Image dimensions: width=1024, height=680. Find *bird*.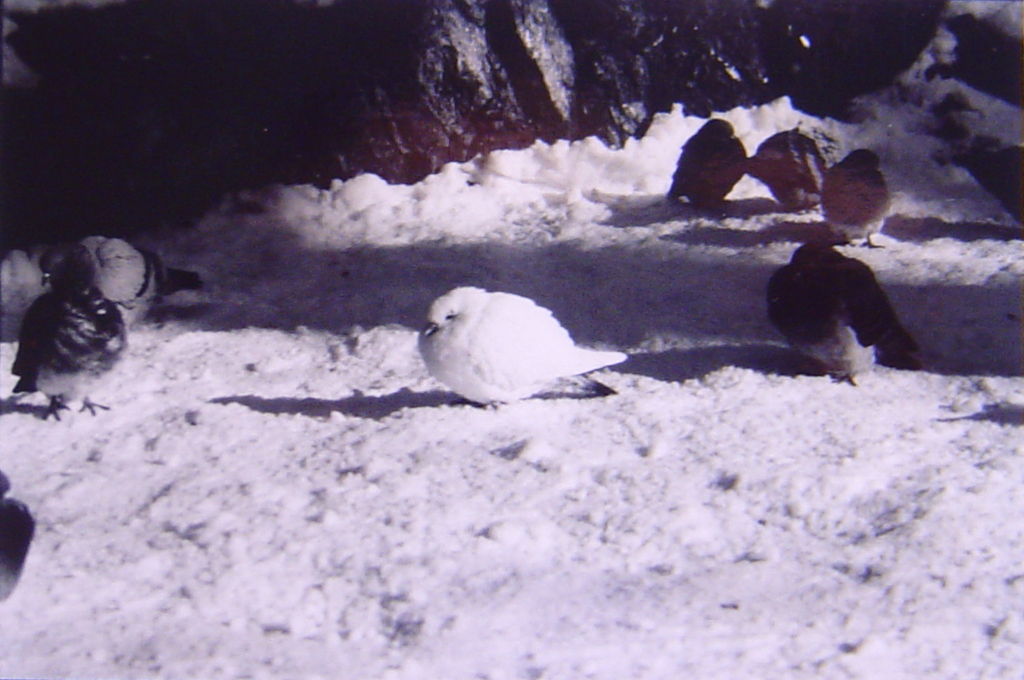
(750,125,827,216).
